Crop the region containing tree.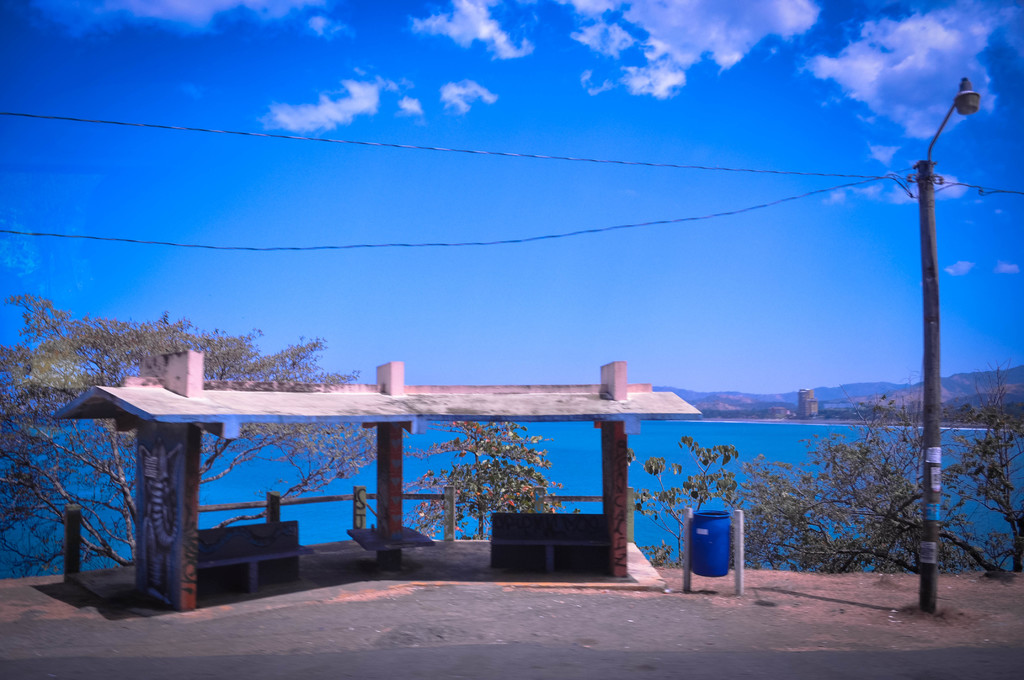
Crop region: <bbox>624, 432, 741, 565</bbox>.
